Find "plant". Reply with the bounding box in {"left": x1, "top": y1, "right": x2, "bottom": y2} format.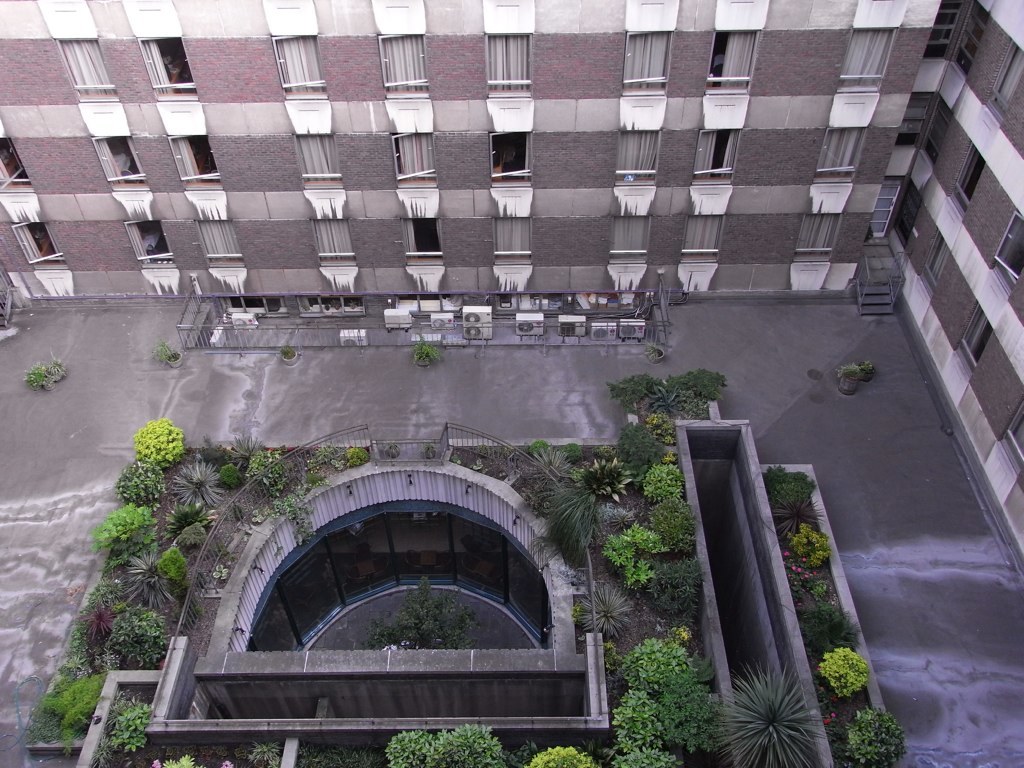
{"left": 610, "top": 738, "right": 677, "bottom": 767}.
